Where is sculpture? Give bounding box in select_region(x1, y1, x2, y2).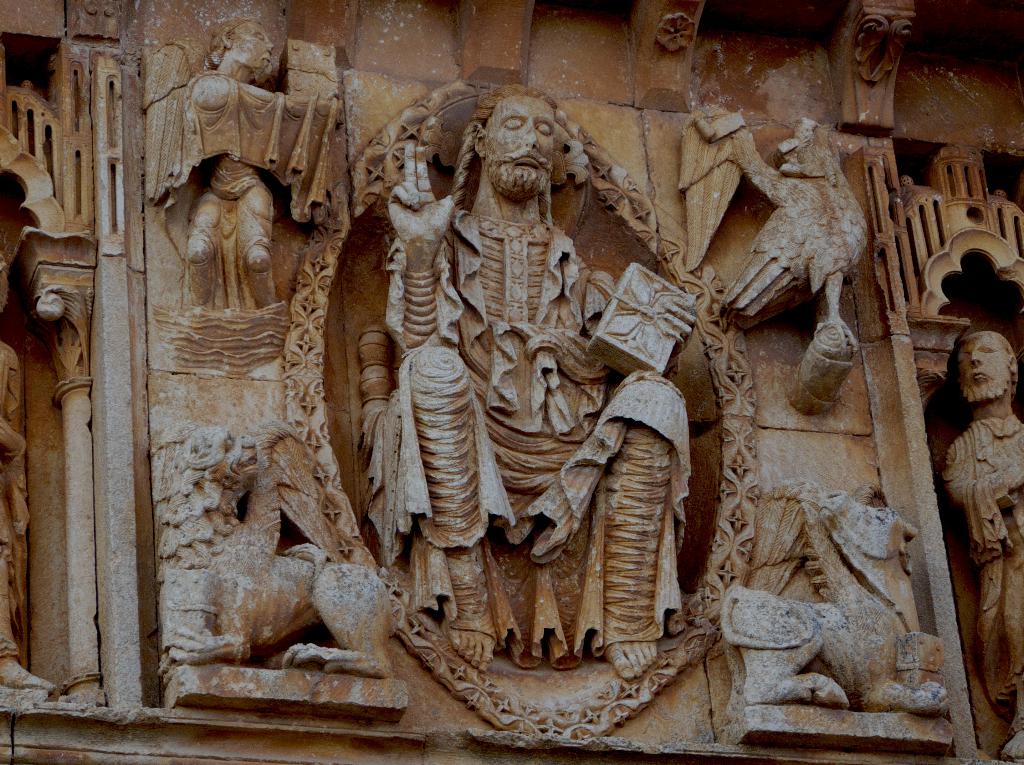
select_region(721, 485, 955, 716).
